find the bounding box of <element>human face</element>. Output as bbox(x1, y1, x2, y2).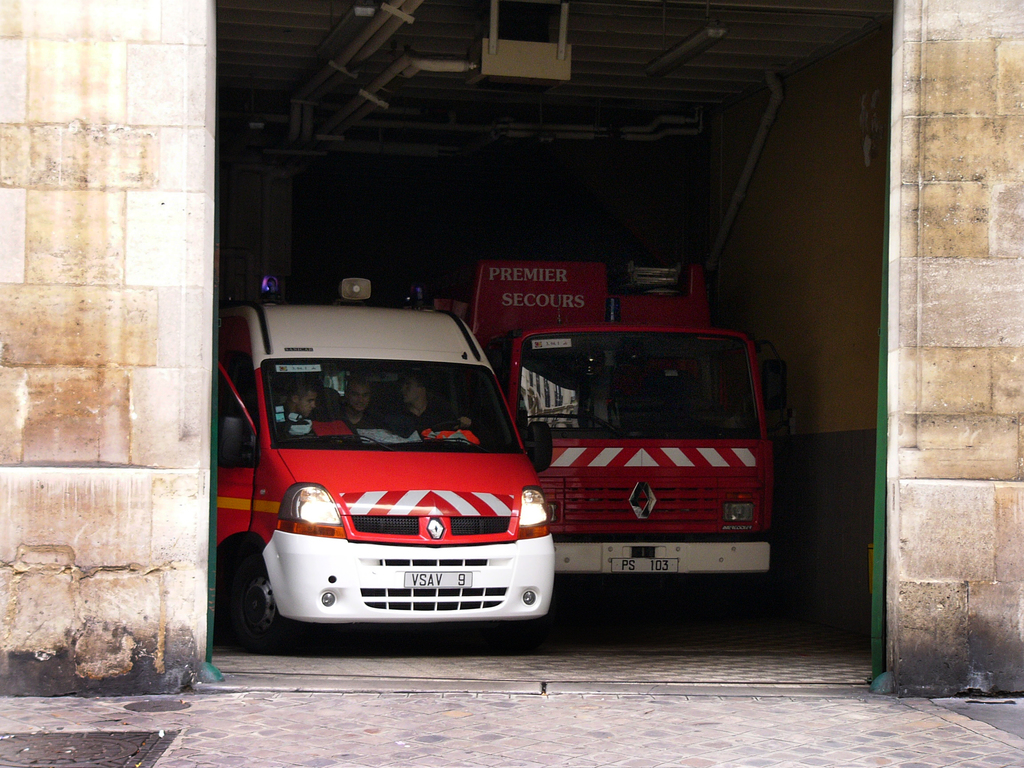
bbox(298, 390, 314, 417).
